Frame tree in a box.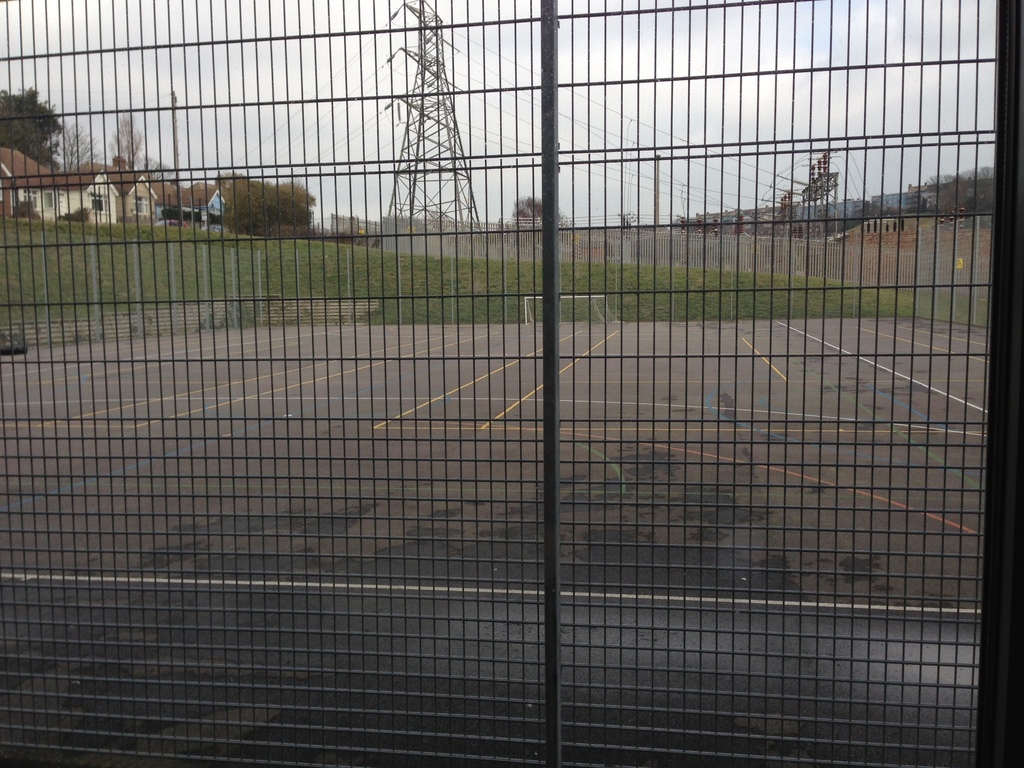
Rect(127, 155, 173, 183).
